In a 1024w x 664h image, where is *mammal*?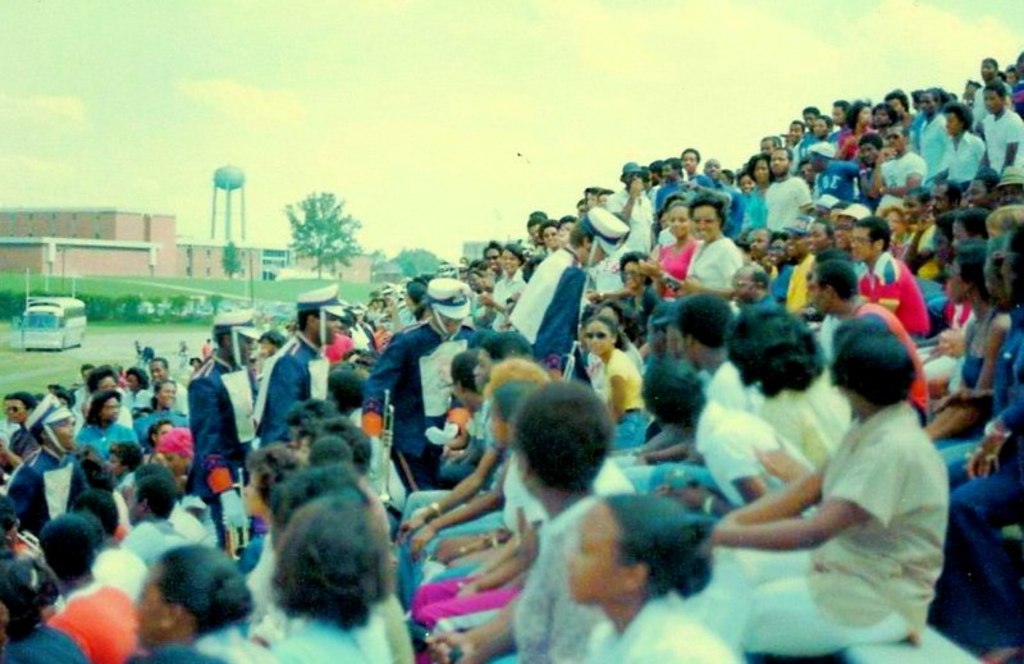
[558, 491, 748, 663].
